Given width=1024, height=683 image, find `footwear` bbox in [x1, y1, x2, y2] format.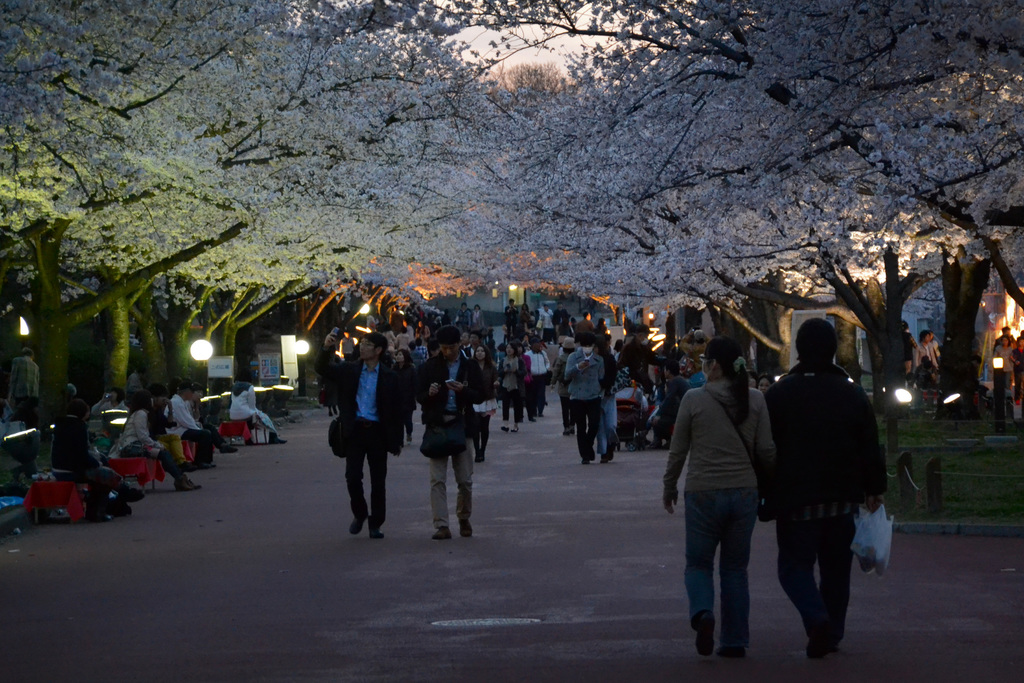
[458, 520, 470, 534].
